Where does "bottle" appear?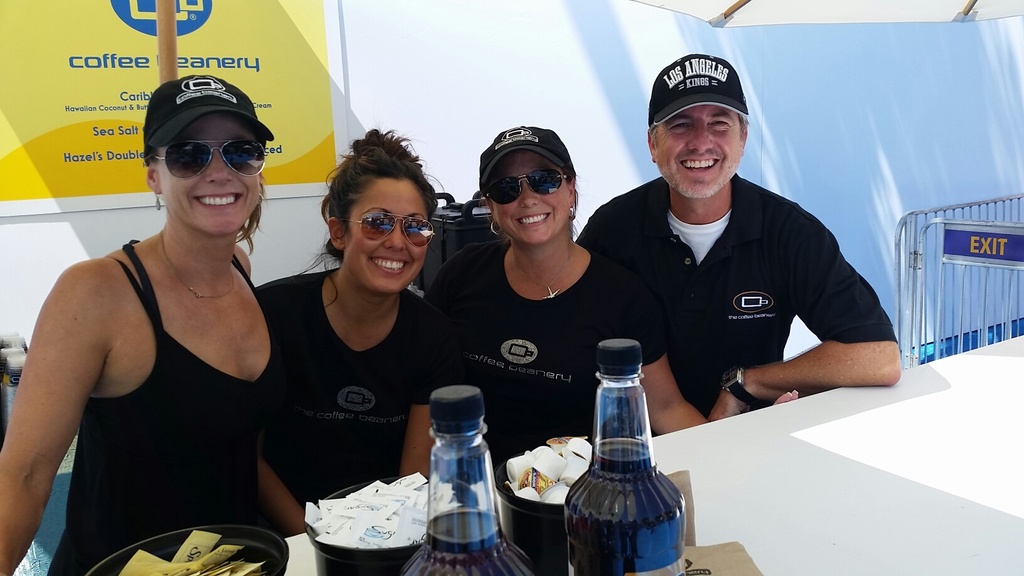
Appears at 563/338/687/575.
